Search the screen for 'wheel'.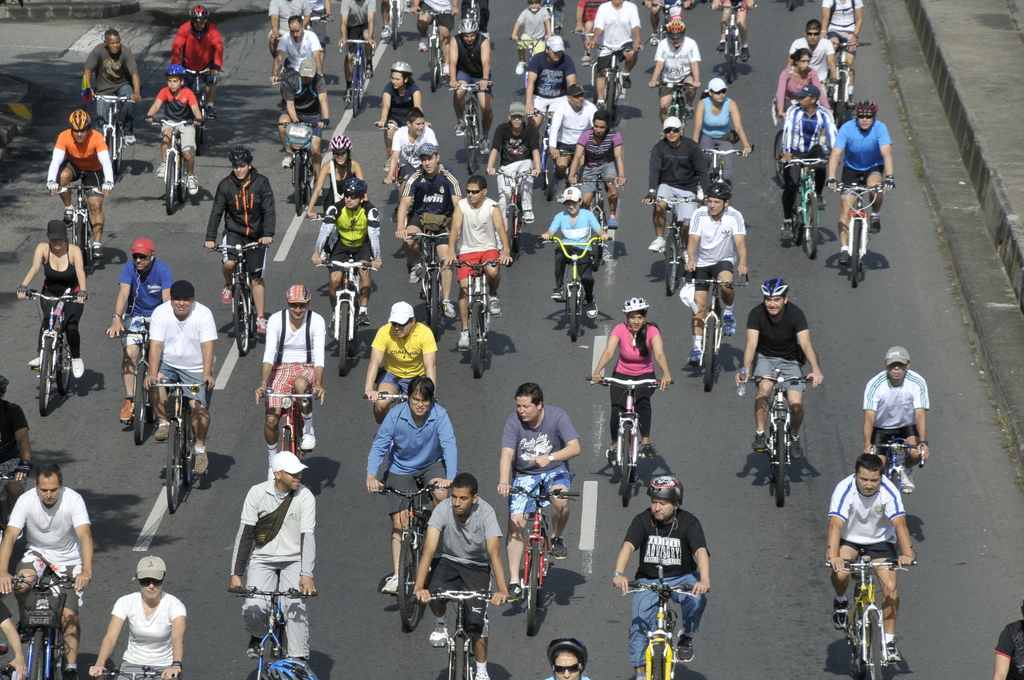
Found at <box>70,207,86,257</box>.
